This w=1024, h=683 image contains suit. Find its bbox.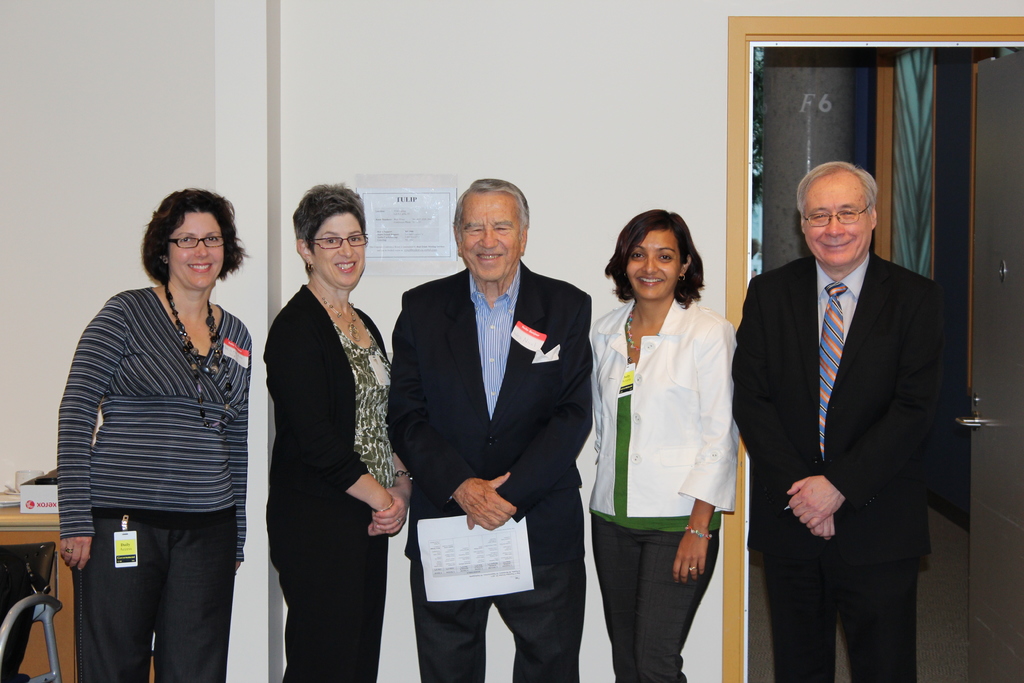
{"x1": 263, "y1": 285, "x2": 393, "y2": 682}.
